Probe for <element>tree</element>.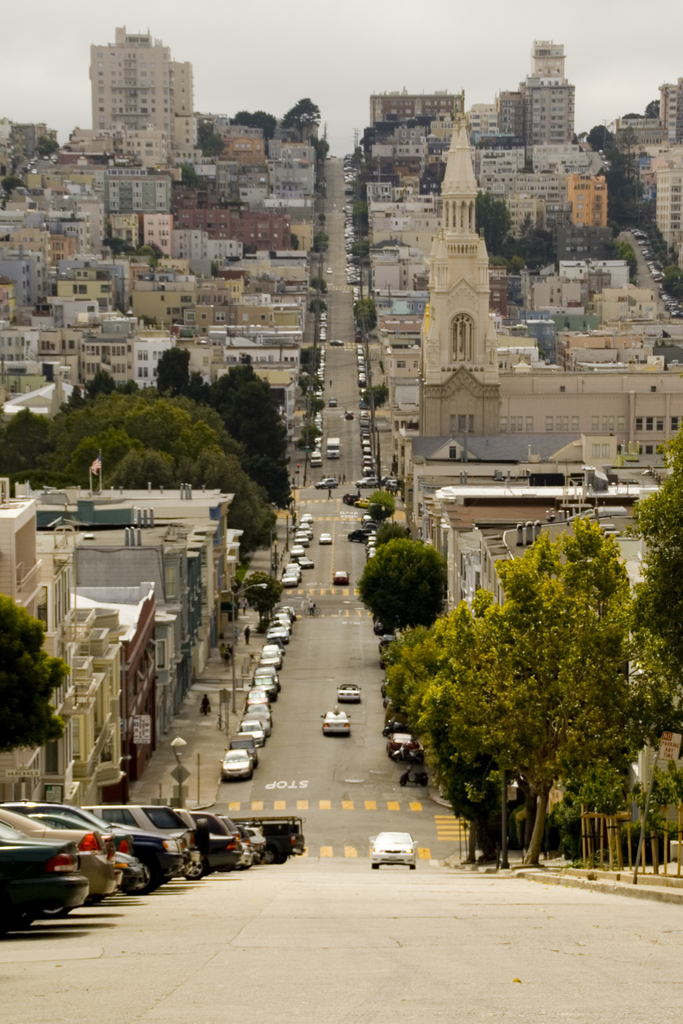
Probe result: left=664, top=264, right=682, bottom=309.
